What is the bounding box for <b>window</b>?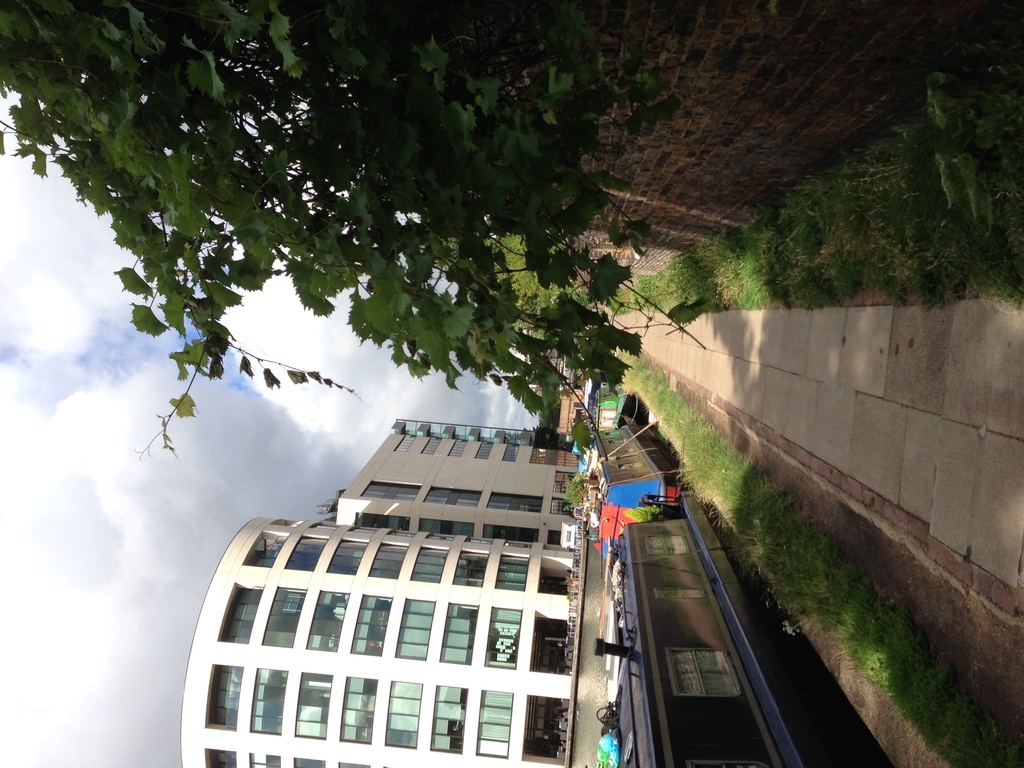
bbox=(351, 593, 393, 659).
